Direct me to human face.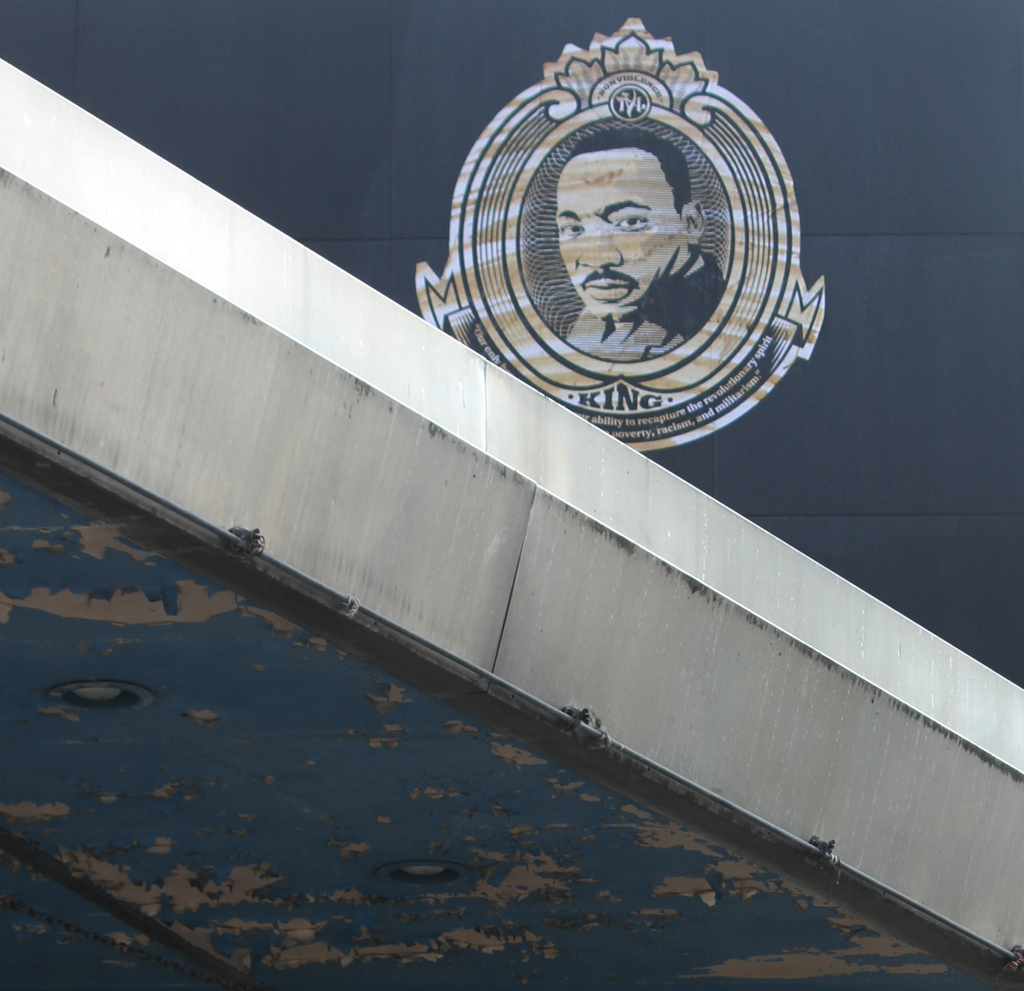
Direction: box(556, 150, 682, 318).
